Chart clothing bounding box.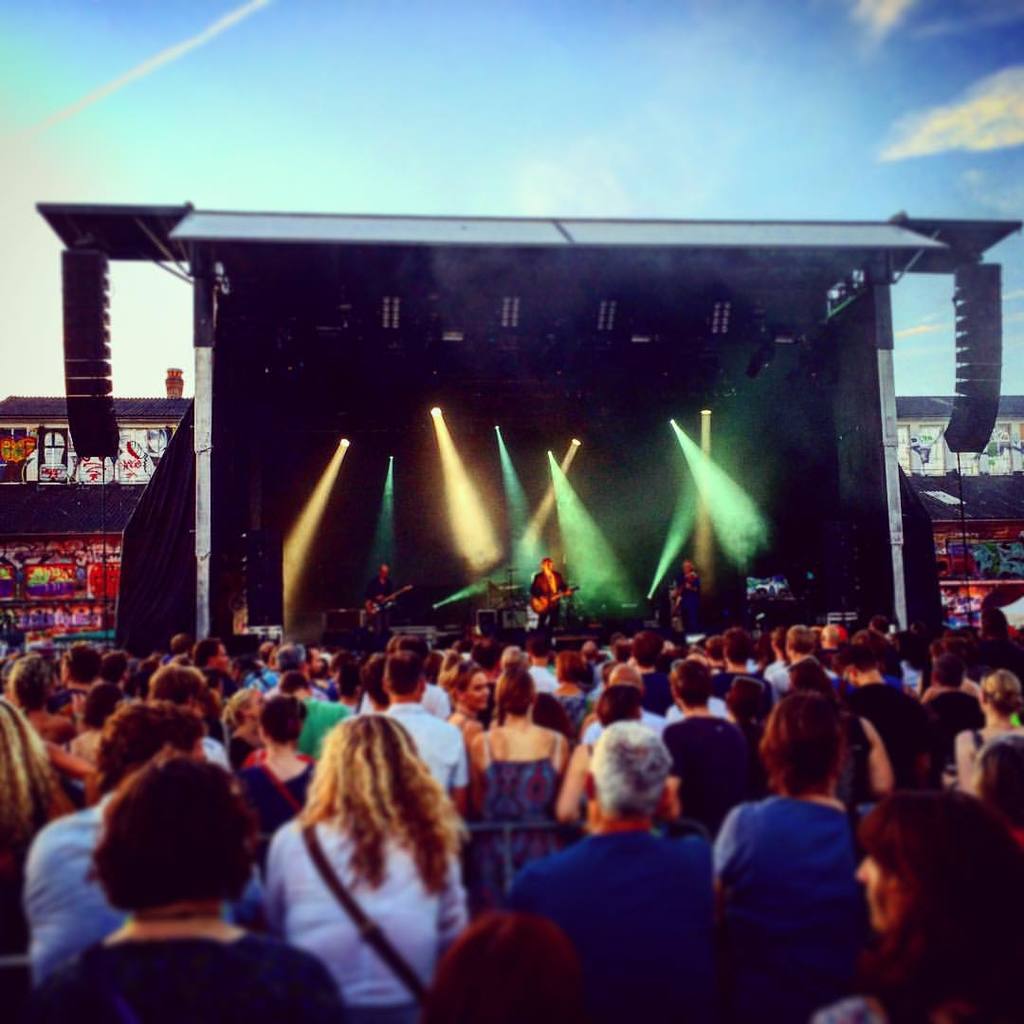
Charted: crop(373, 695, 465, 790).
